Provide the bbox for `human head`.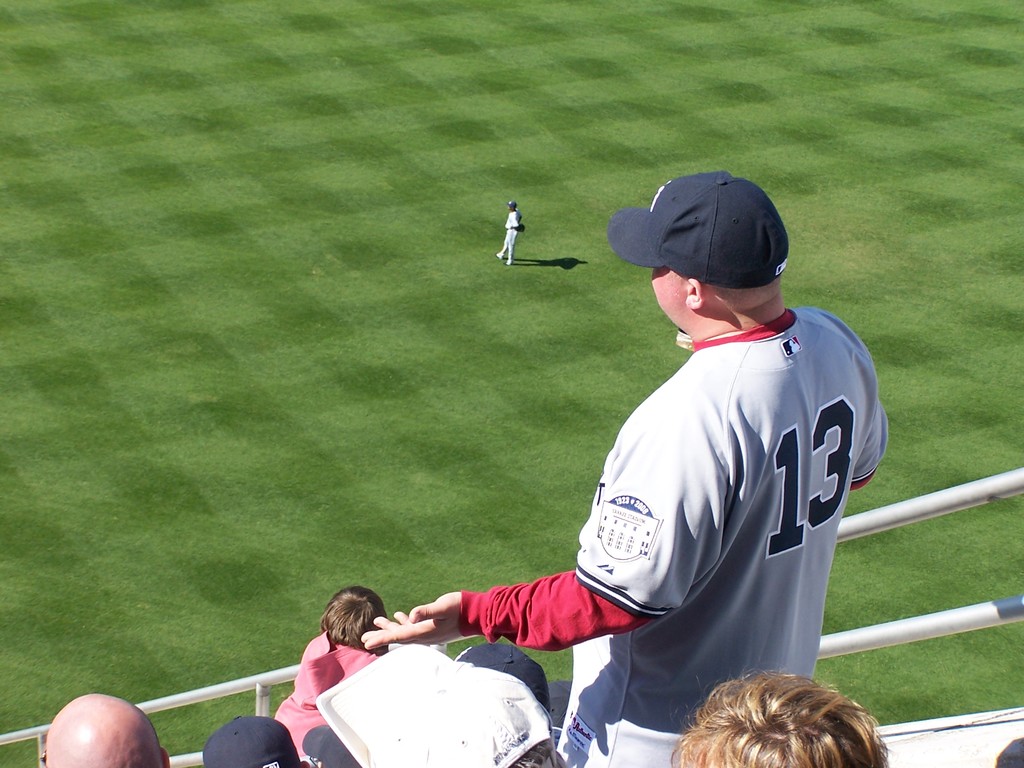
detection(670, 669, 891, 767).
